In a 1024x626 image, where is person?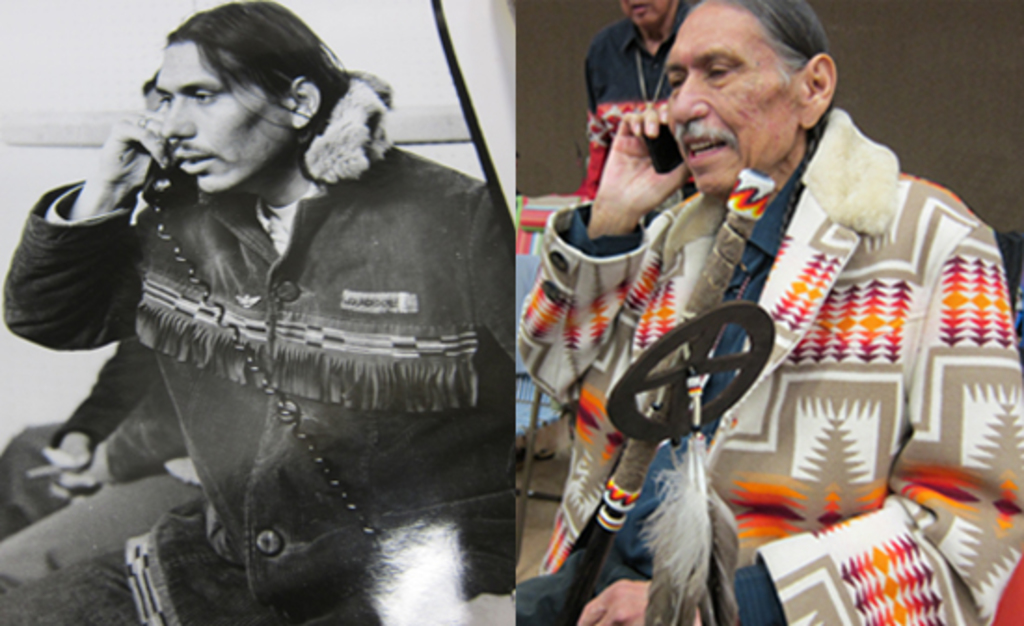
bbox(0, 0, 514, 624).
